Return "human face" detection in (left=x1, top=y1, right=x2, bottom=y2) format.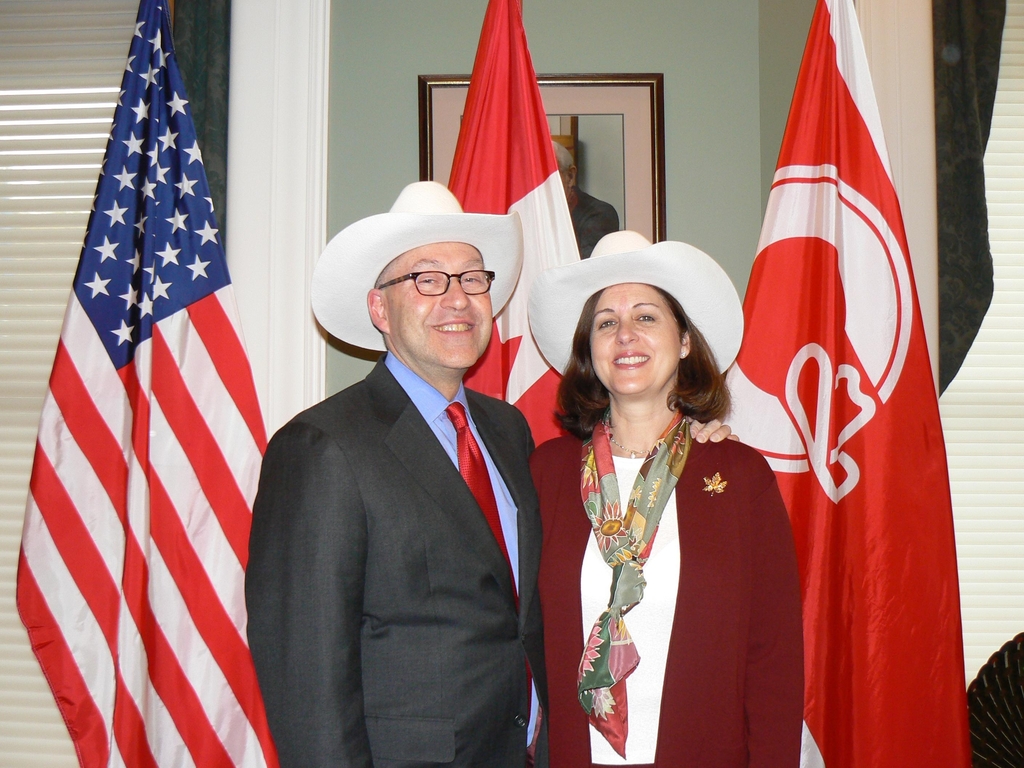
(left=406, top=245, right=518, bottom=360).
